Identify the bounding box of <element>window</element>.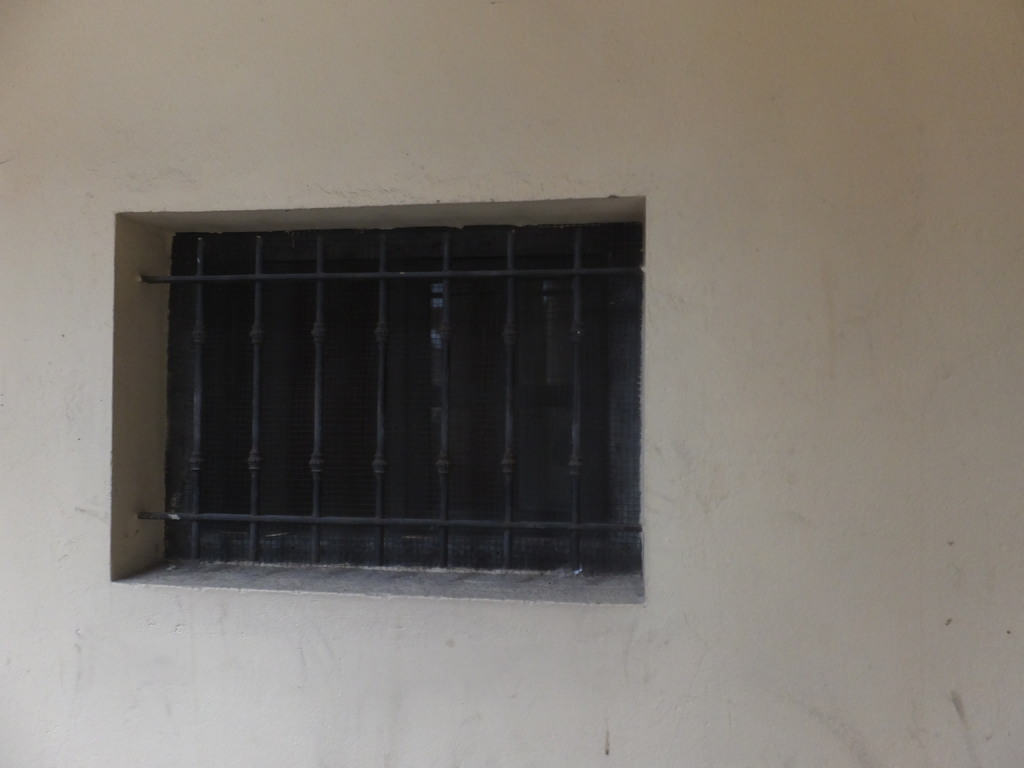
box=[174, 196, 644, 580].
